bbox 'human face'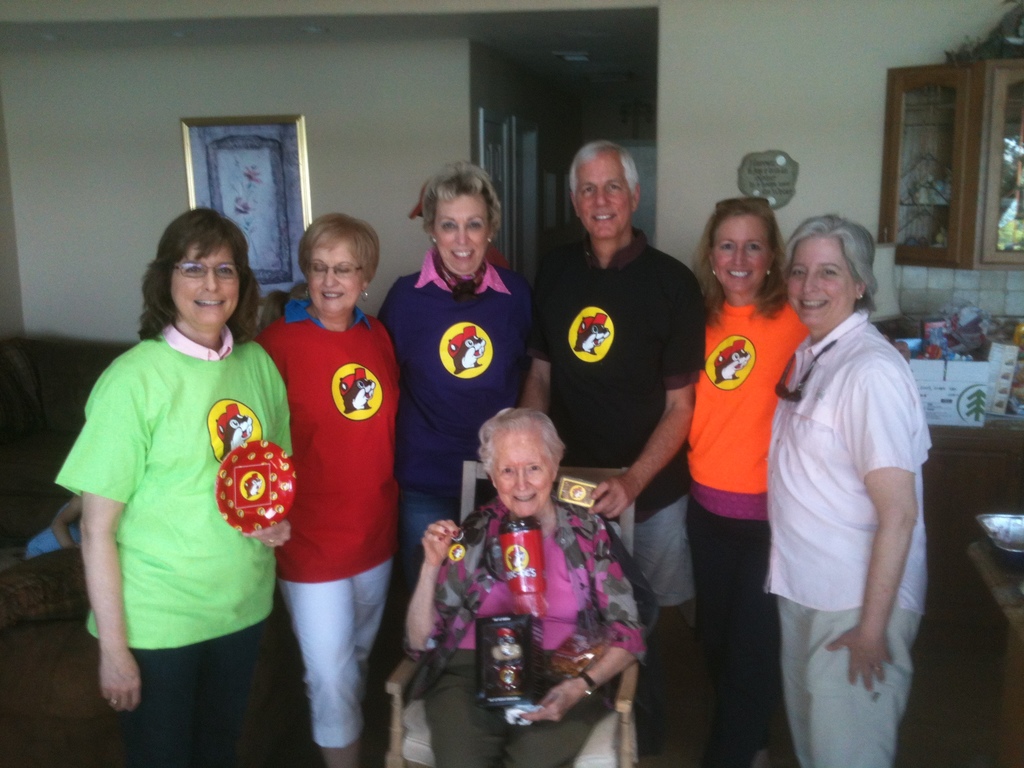
bbox=[787, 233, 852, 328]
